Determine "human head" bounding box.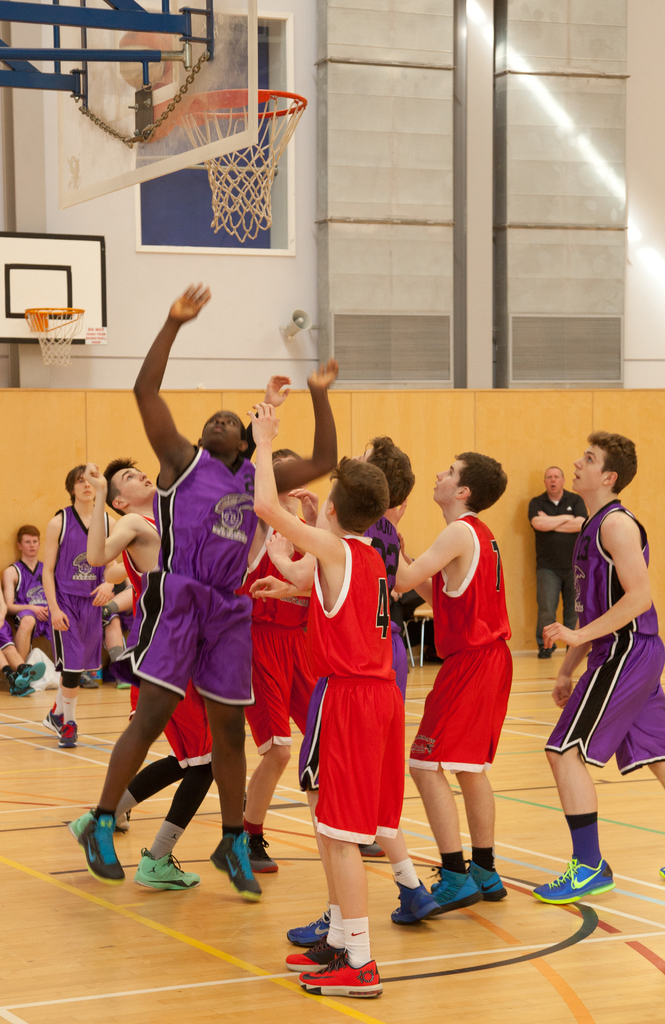
Determined: box=[541, 466, 566, 497].
